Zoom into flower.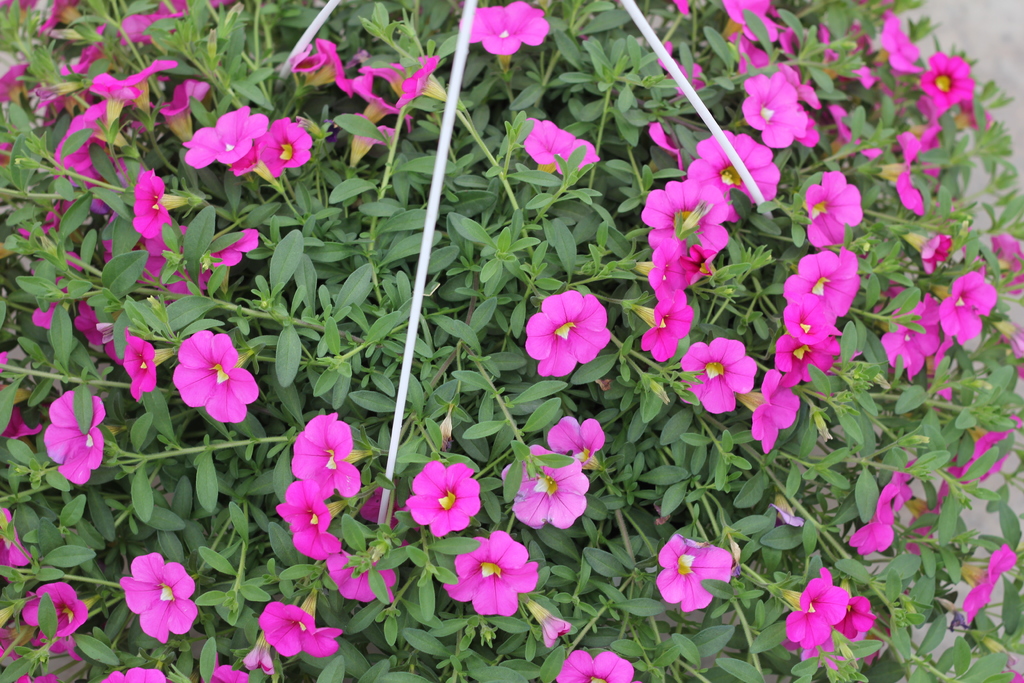
Zoom target: [247,115,307,179].
